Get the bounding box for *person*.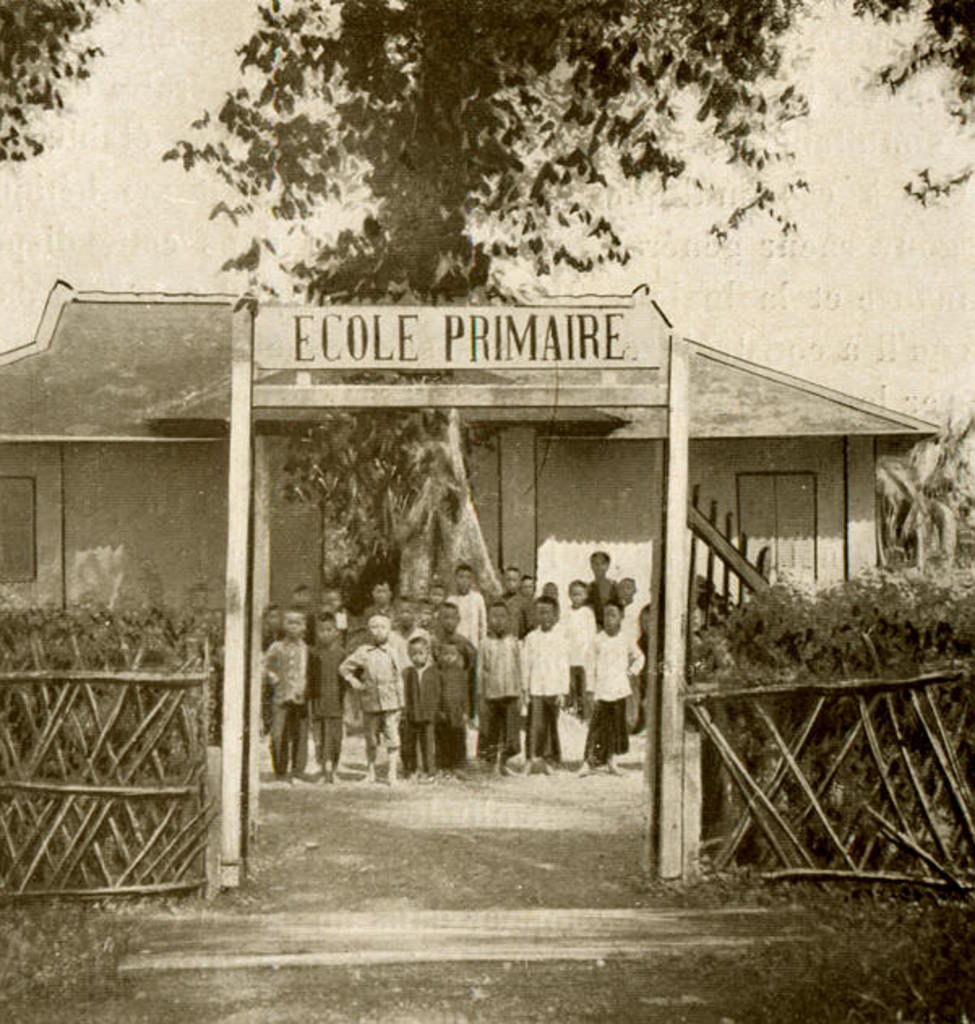
(477, 597, 530, 761).
